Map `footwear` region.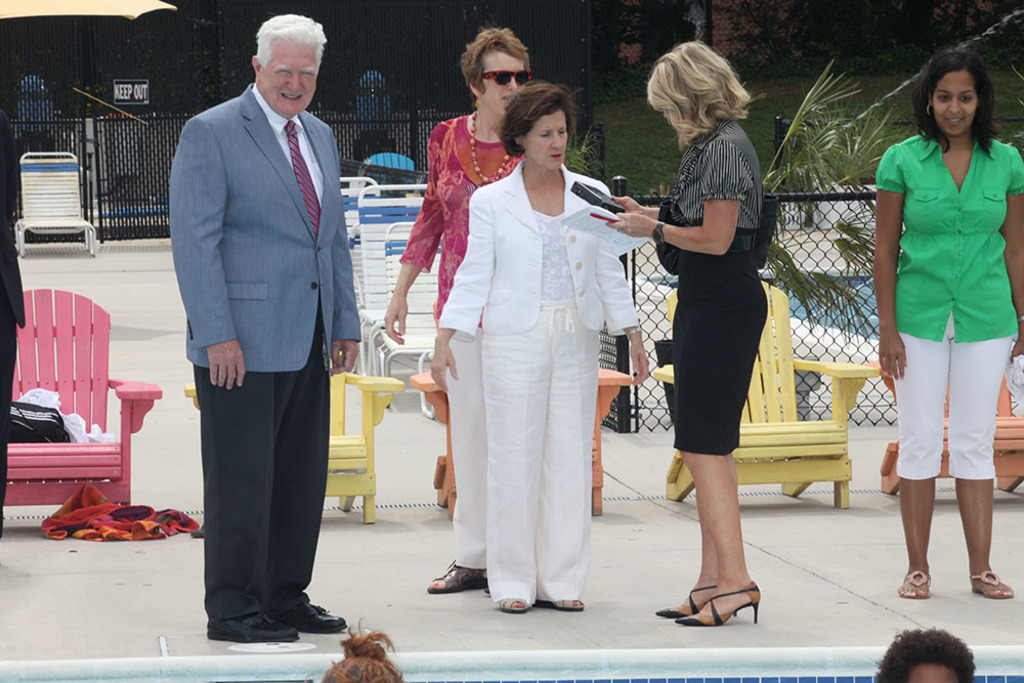
Mapped to pyautogui.locateOnScreen(537, 597, 583, 610).
